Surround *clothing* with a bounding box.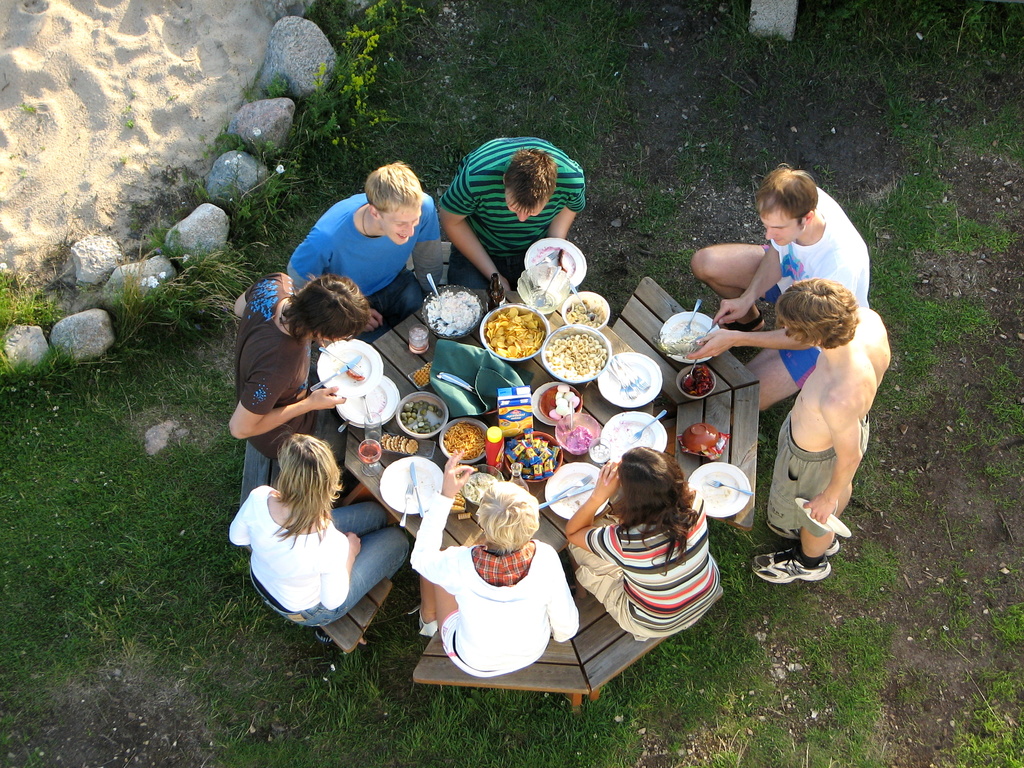
{"left": 412, "top": 495, "right": 579, "bottom": 678}.
